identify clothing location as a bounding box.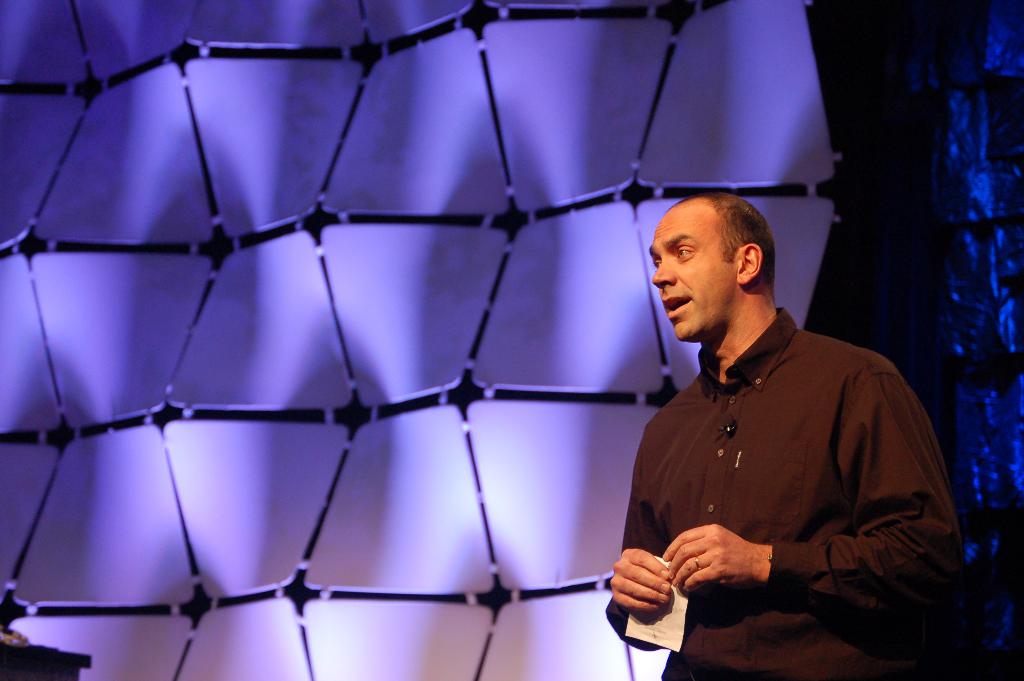
<region>589, 235, 978, 677</region>.
